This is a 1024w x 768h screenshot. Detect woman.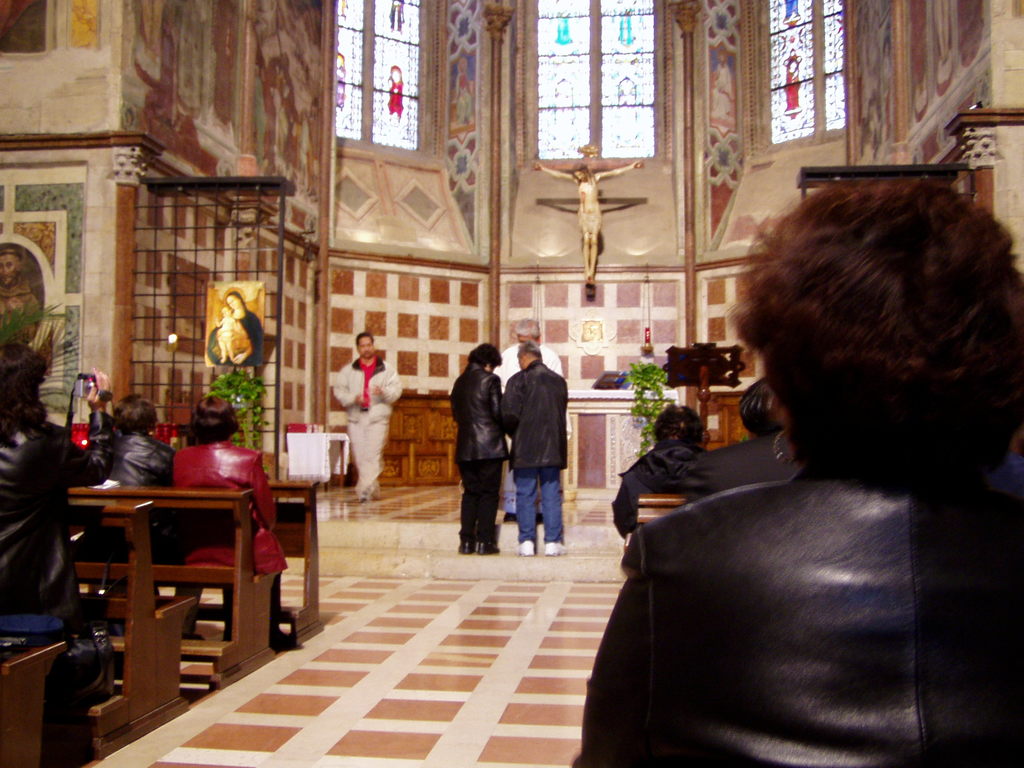
pyautogui.locateOnScreen(682, 375, 799, 516).
